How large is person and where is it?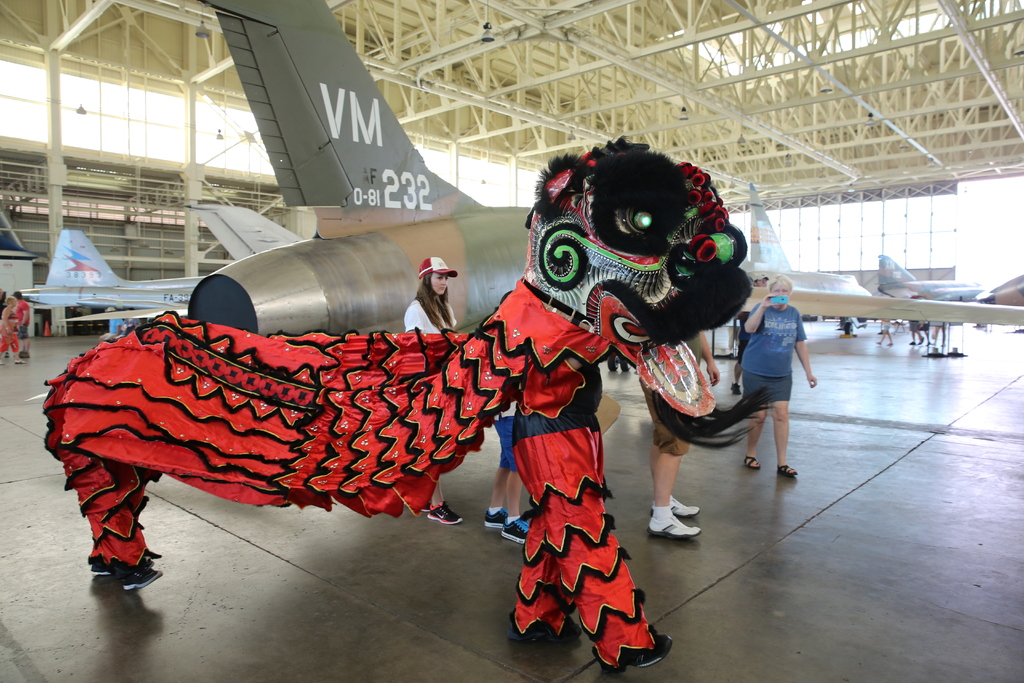
Bounding box: crop(0, 295, 28, 365).
